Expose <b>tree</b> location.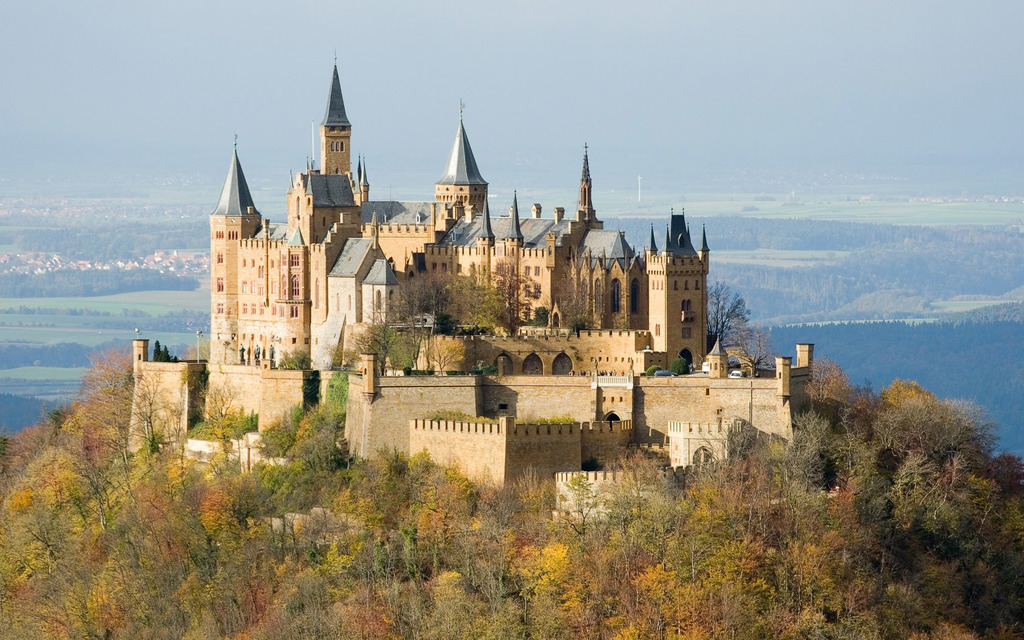
Exposed at <region>743, 451, 787, 542</region>.
